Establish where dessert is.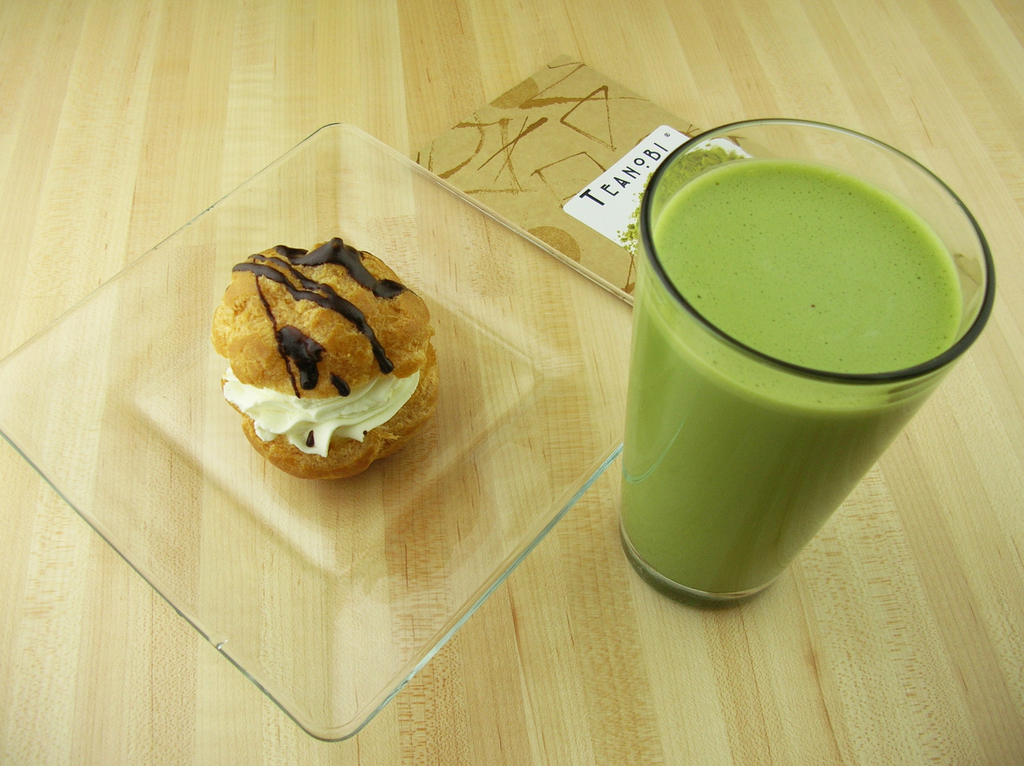
Established at (214, 240, 433, 488).
